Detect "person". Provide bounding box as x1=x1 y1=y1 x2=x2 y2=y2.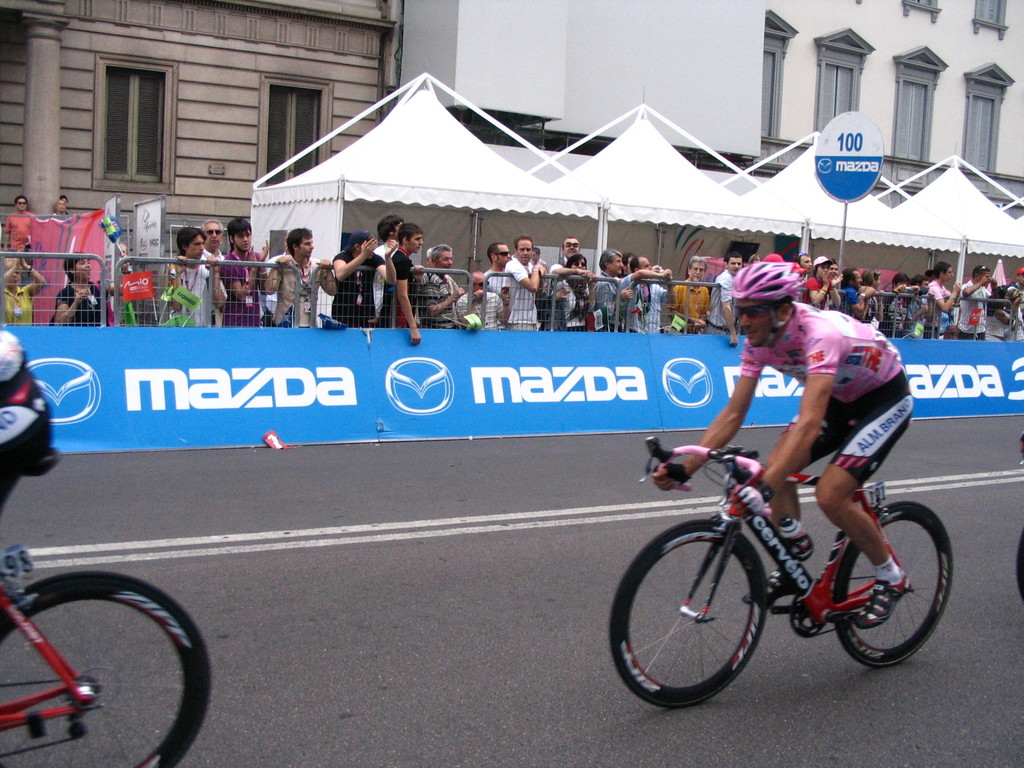
x1=372 y1=214 x2=406 y2=326.
